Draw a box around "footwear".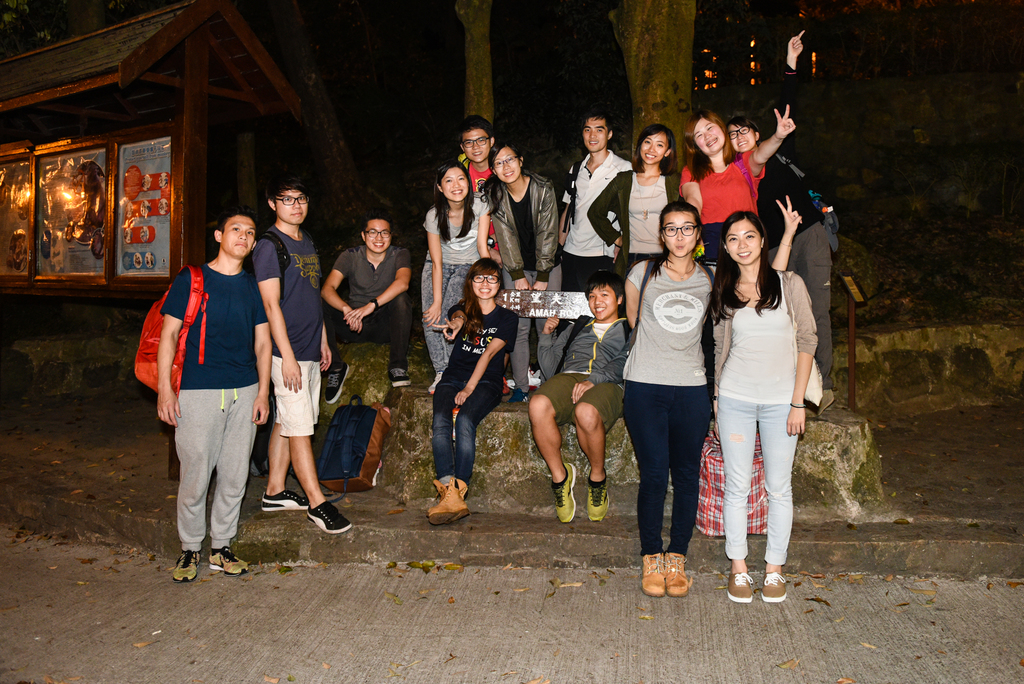
rect(323, 361, 349, 405).
